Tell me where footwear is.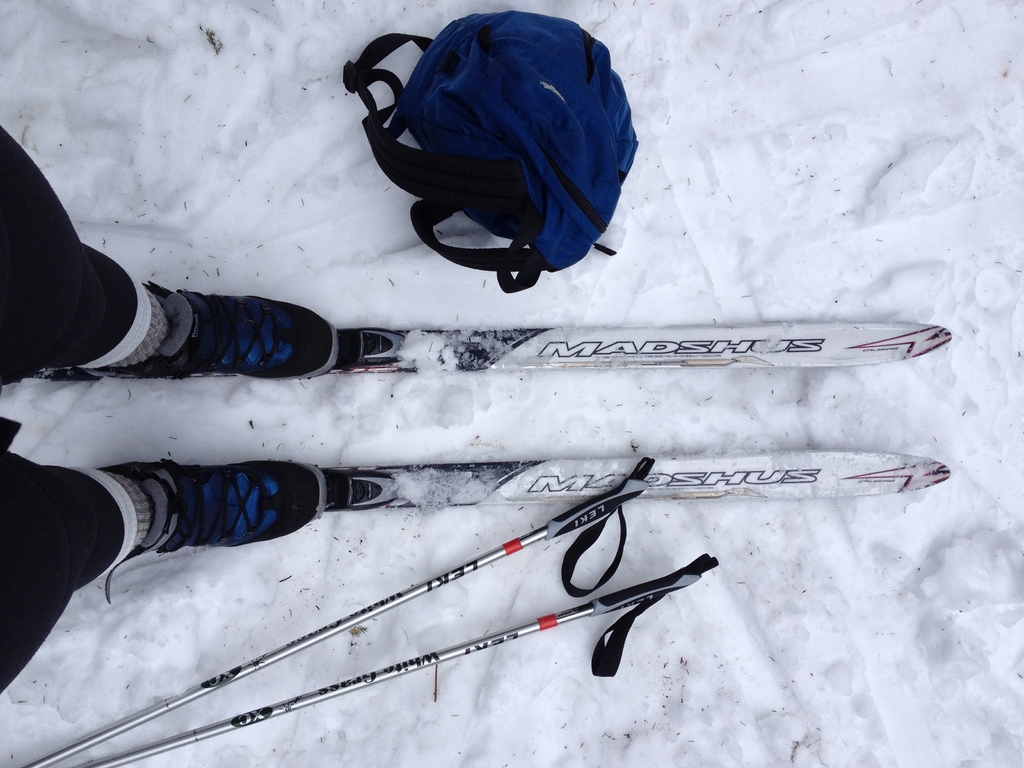
footwear is at 93,456,326,602.
